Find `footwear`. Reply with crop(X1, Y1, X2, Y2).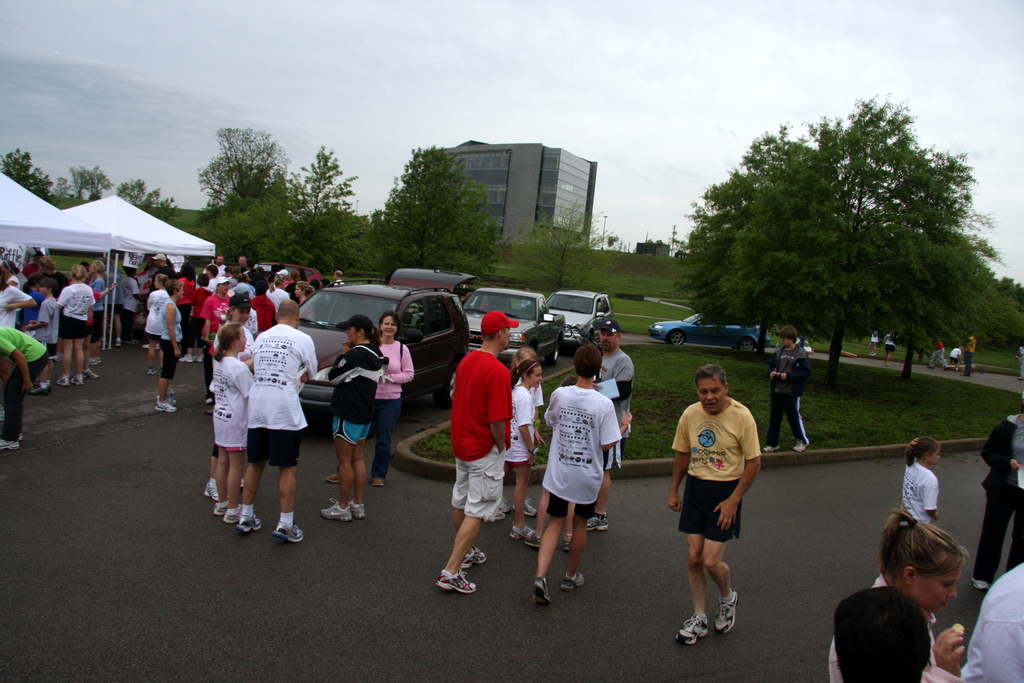
crop(57, 378, 67, 389).
